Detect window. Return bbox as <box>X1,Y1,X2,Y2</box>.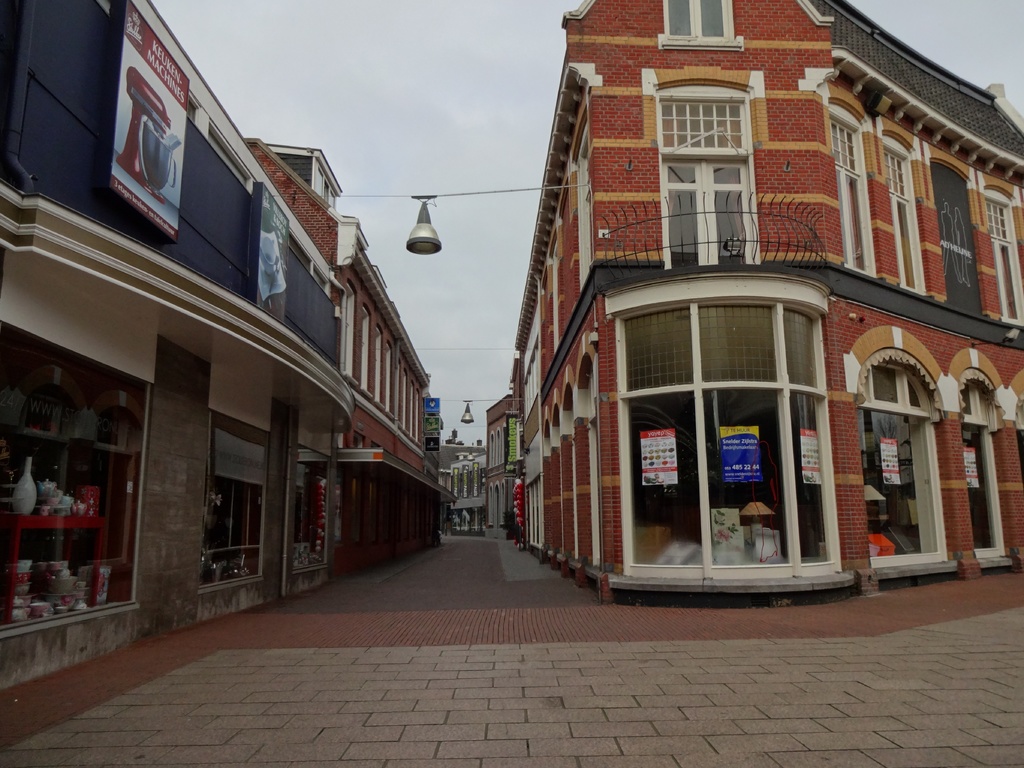
<box>982,190,1023,329</box>.
